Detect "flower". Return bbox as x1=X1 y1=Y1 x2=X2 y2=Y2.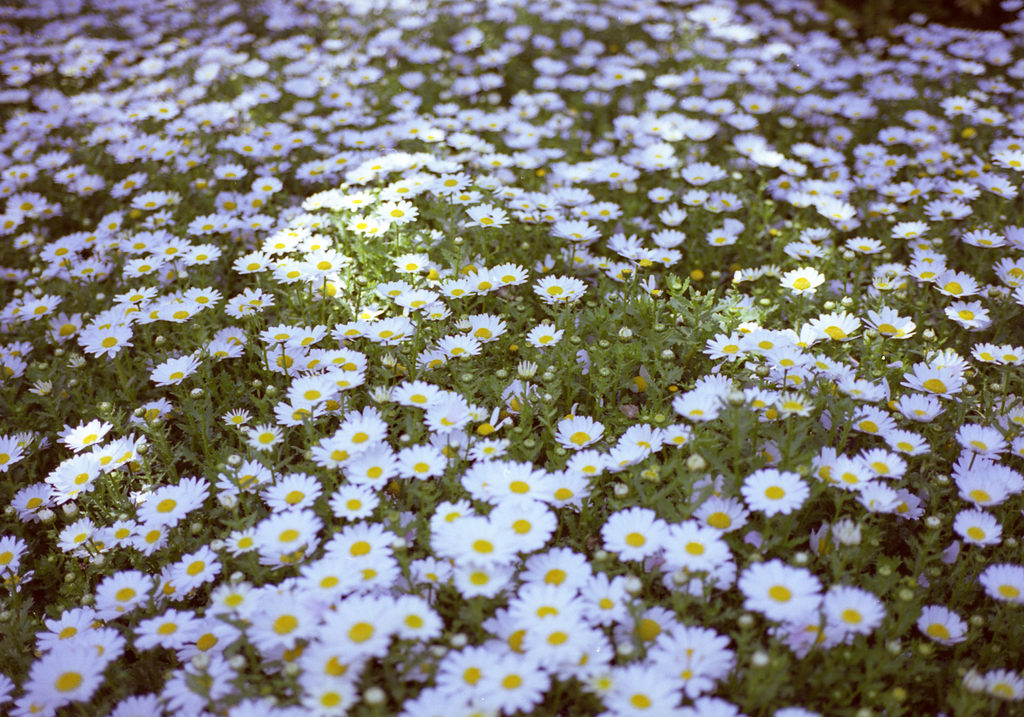
x1=312 y1=430 x2=350 y2=468.
